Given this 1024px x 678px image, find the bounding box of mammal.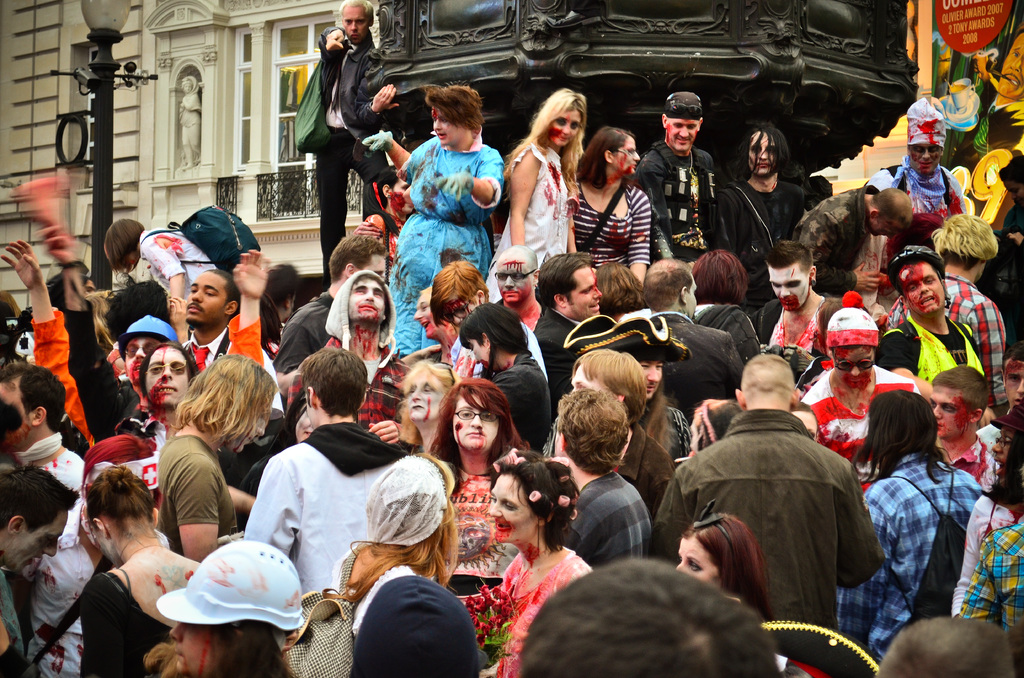
{"left": 446, "top": 257, "right": 550, "bottom": 387}.
